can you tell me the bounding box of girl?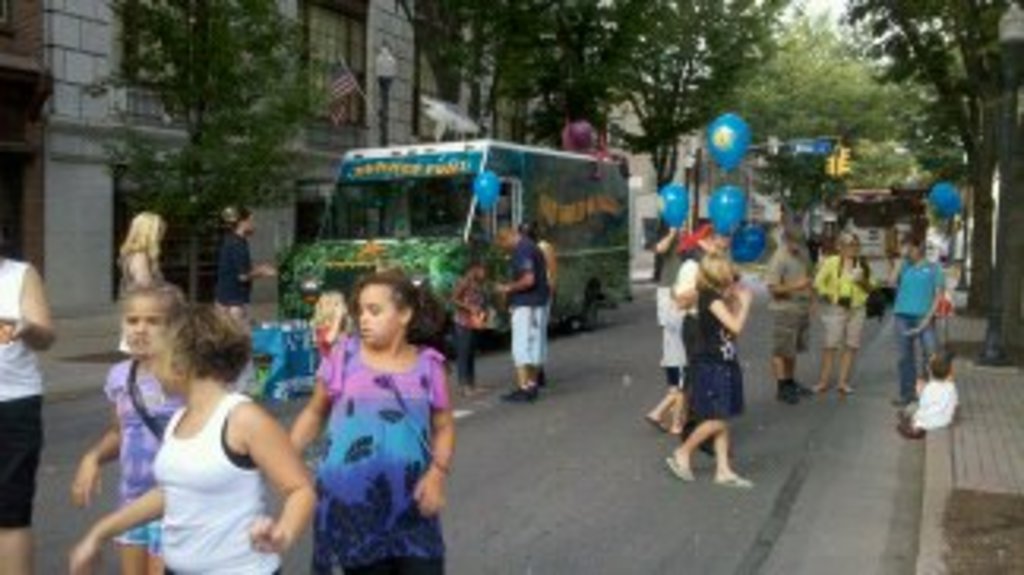
pyautogui.locateOnScreen(812, 224, 875, 398).
